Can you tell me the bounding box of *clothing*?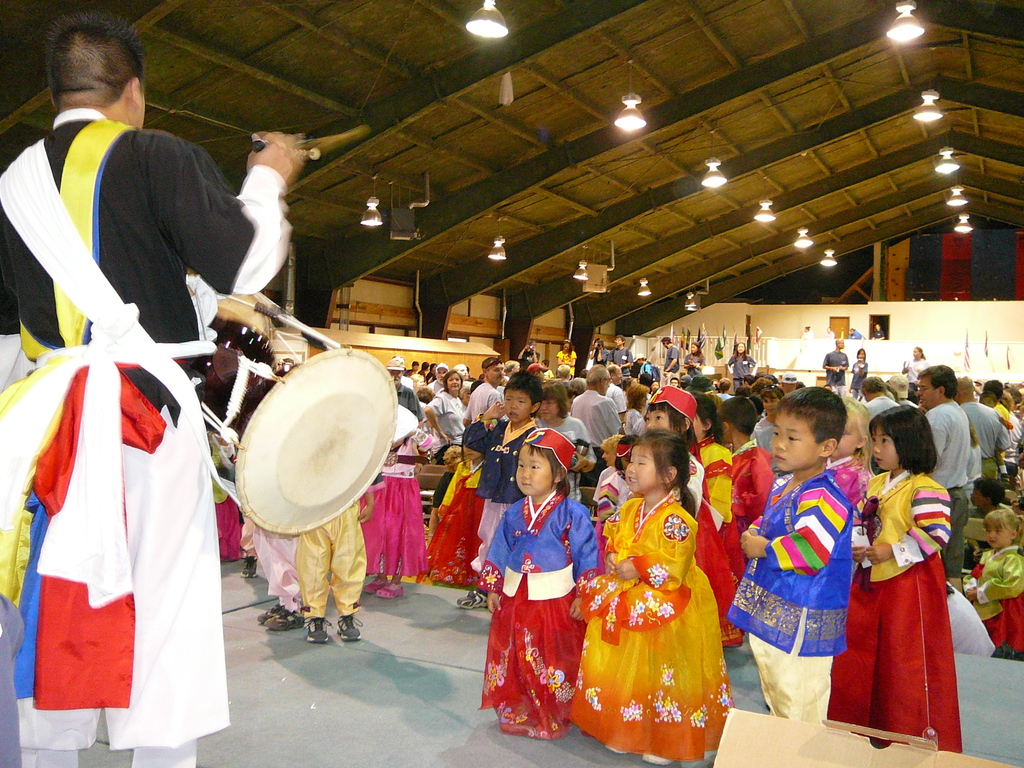
x1=833, y1=468, x2=960, y2=754.
